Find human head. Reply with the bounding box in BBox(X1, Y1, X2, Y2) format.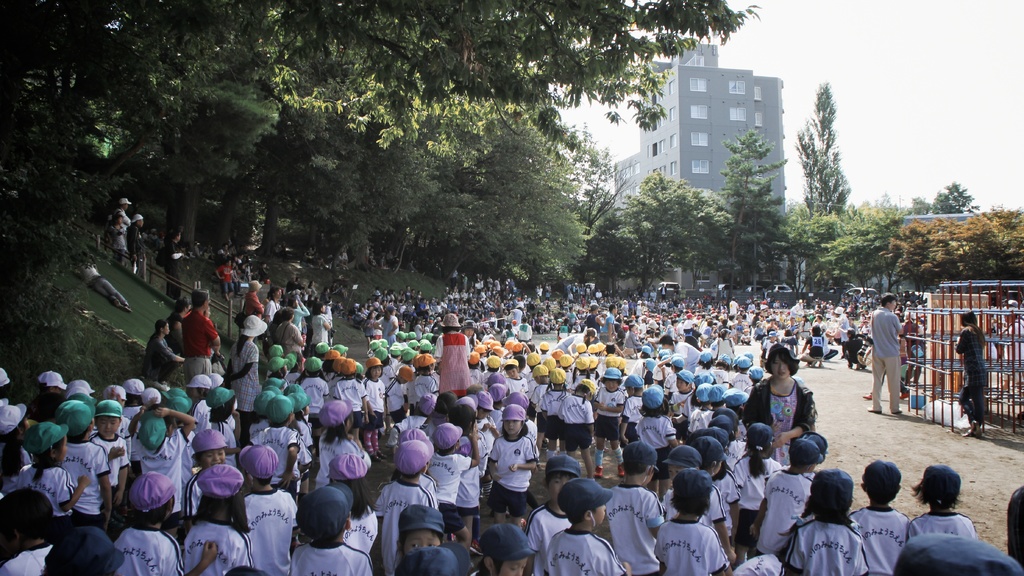
BBox(811, 467, 851, 520).
